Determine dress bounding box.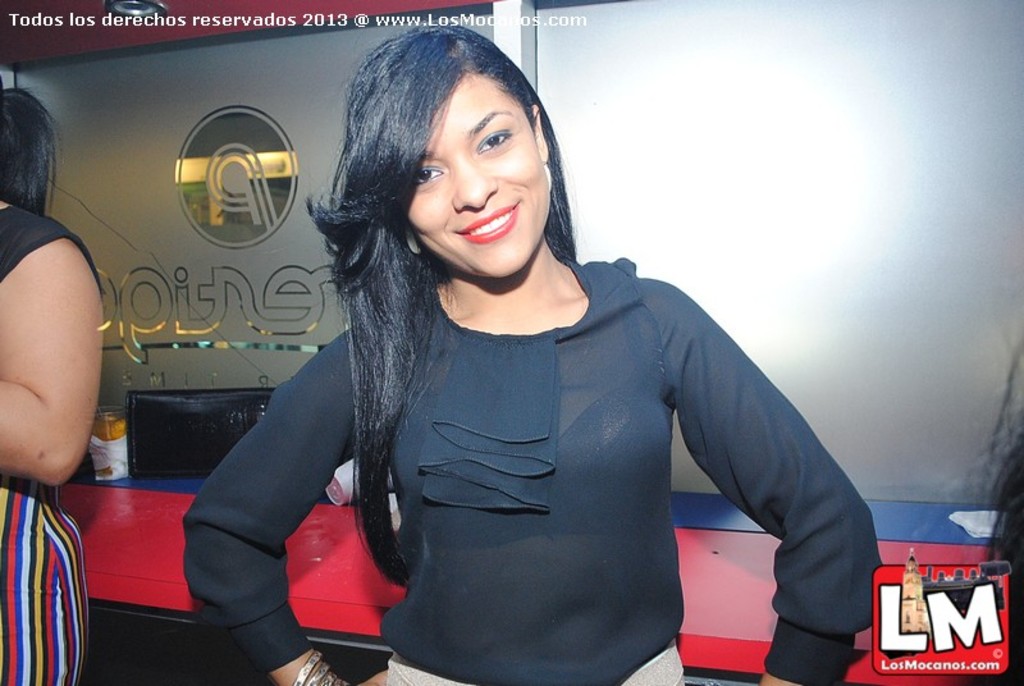
Determined: select_region(182, 257, 884, 685).
